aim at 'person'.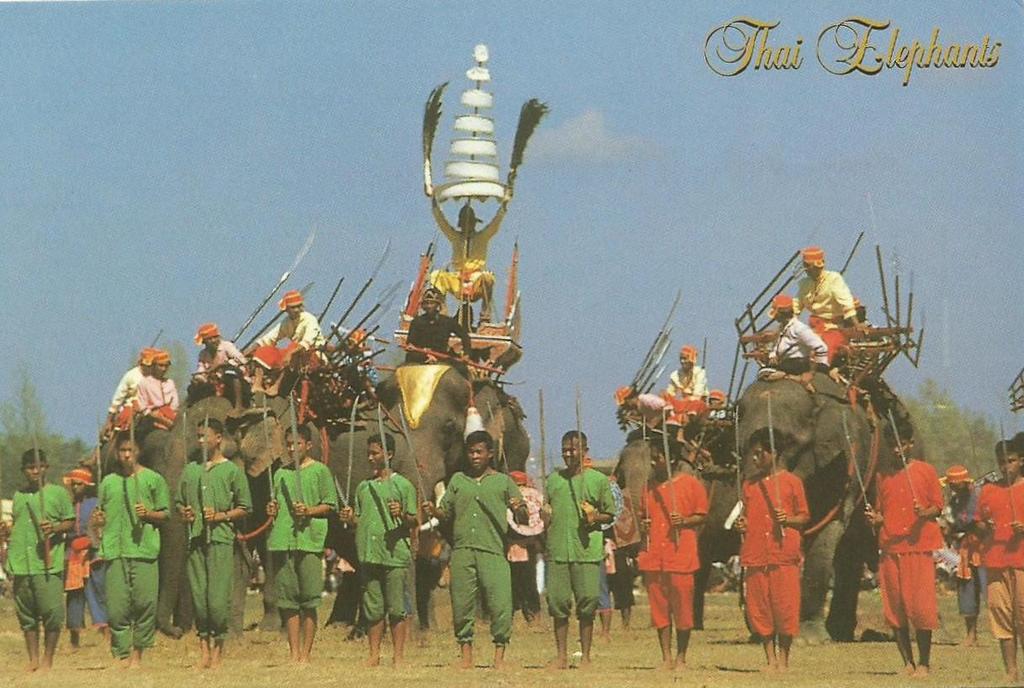
Aimed at Rect(248, 290, 335, 396).
